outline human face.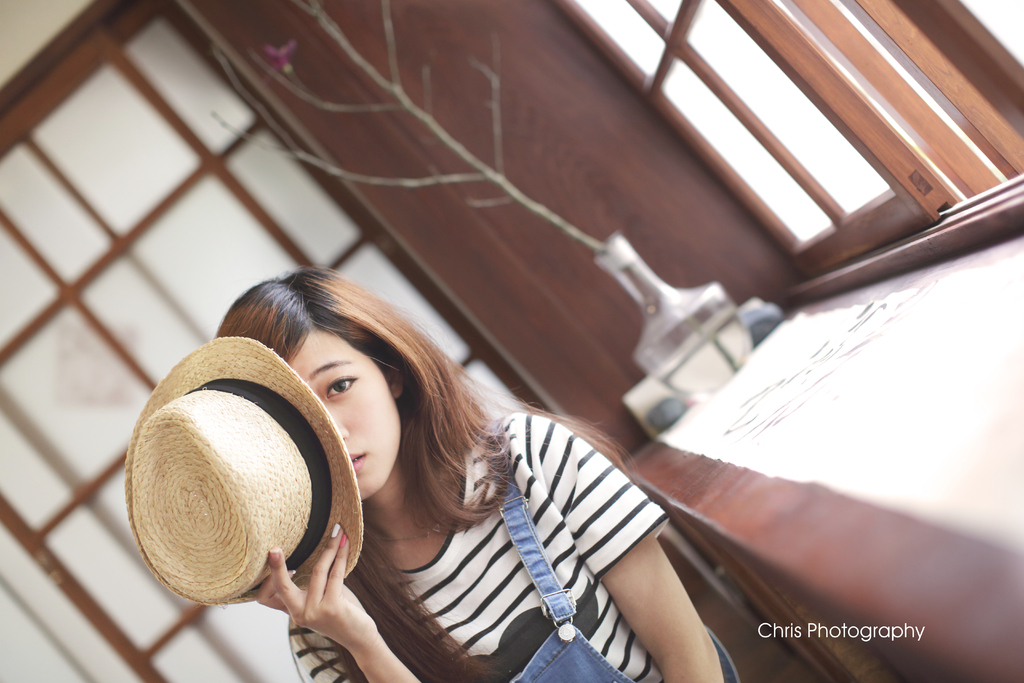
Outline: region(285, 327, 397, 499).
